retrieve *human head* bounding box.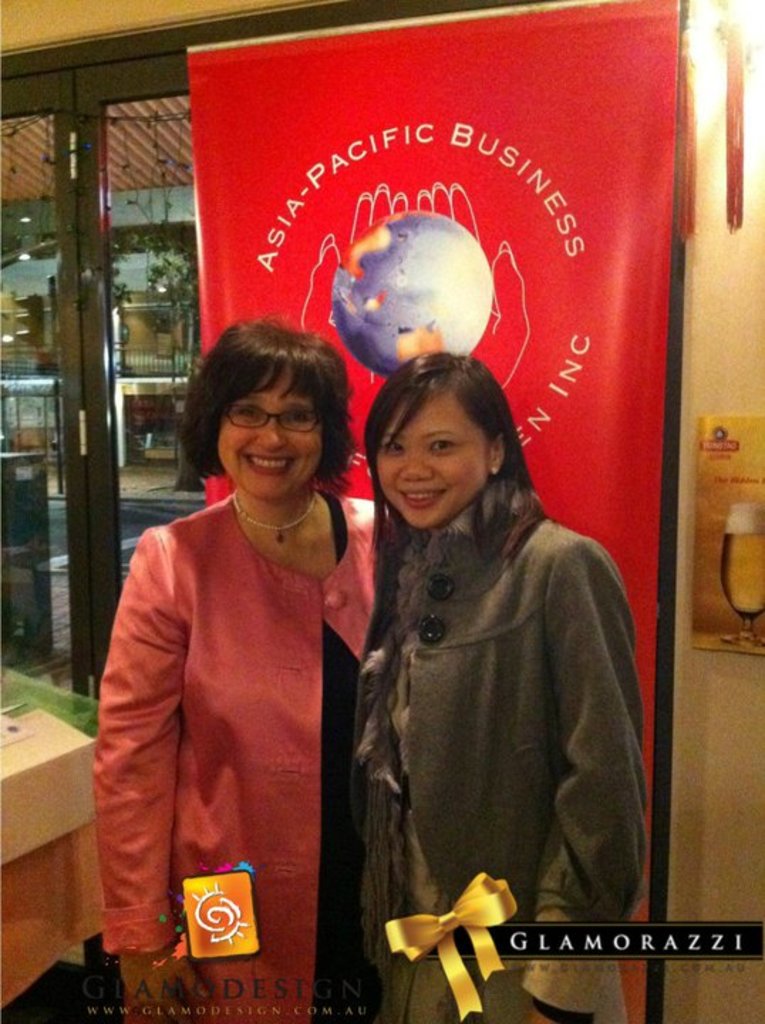
Bounding box: [173, 319, 353, 506].
